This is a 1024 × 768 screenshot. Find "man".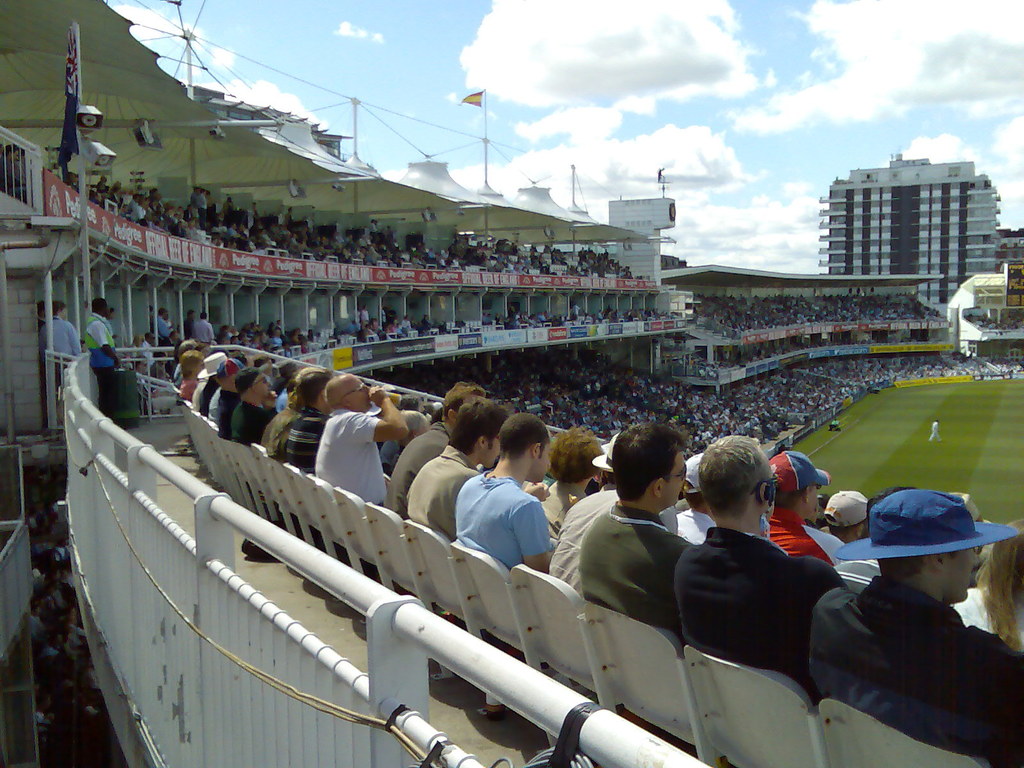
Bounding box: (125,193,141,226).
